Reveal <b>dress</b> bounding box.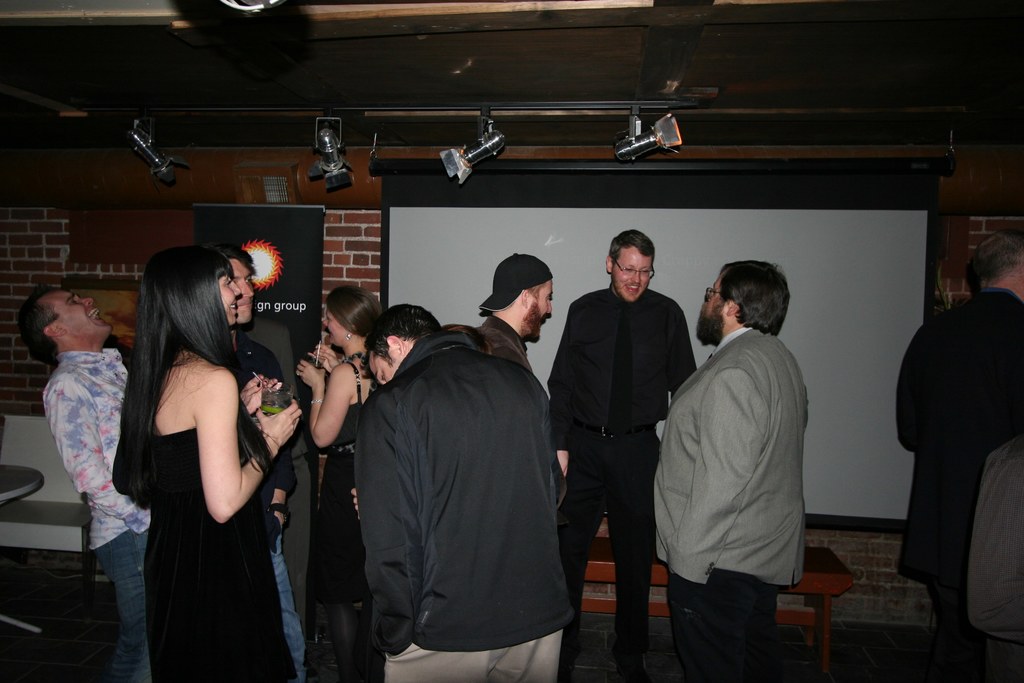
Revealed: box=[125, 419, 298, 682].
